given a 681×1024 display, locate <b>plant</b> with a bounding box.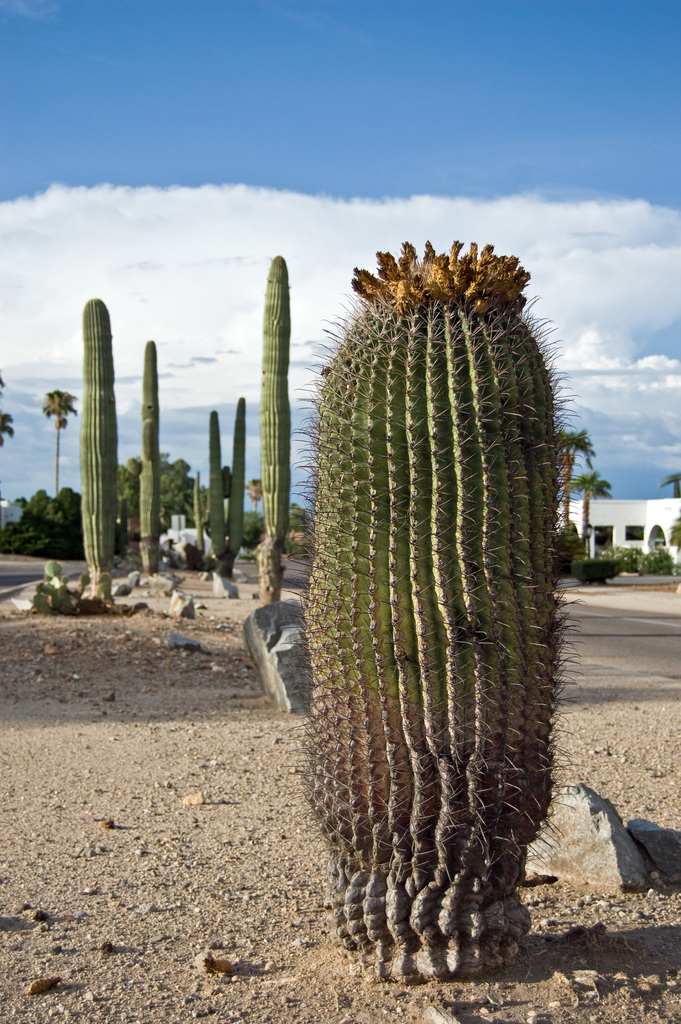
Located: <bbox>204, 403, 232, 578</bbox>.
